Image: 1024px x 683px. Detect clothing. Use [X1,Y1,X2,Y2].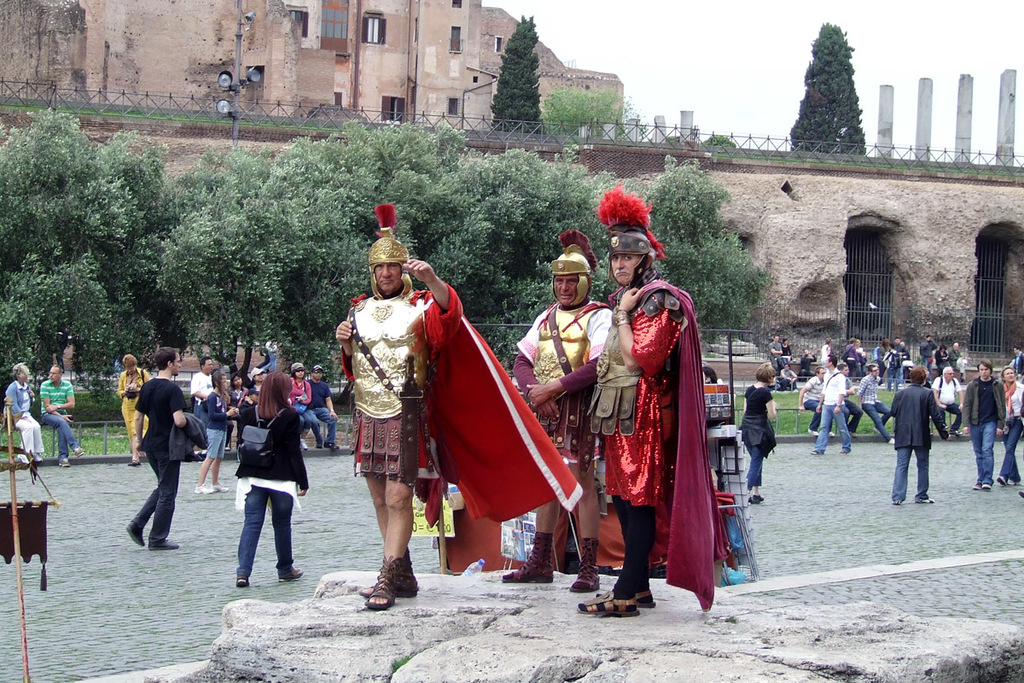
[806,377,822,431].
